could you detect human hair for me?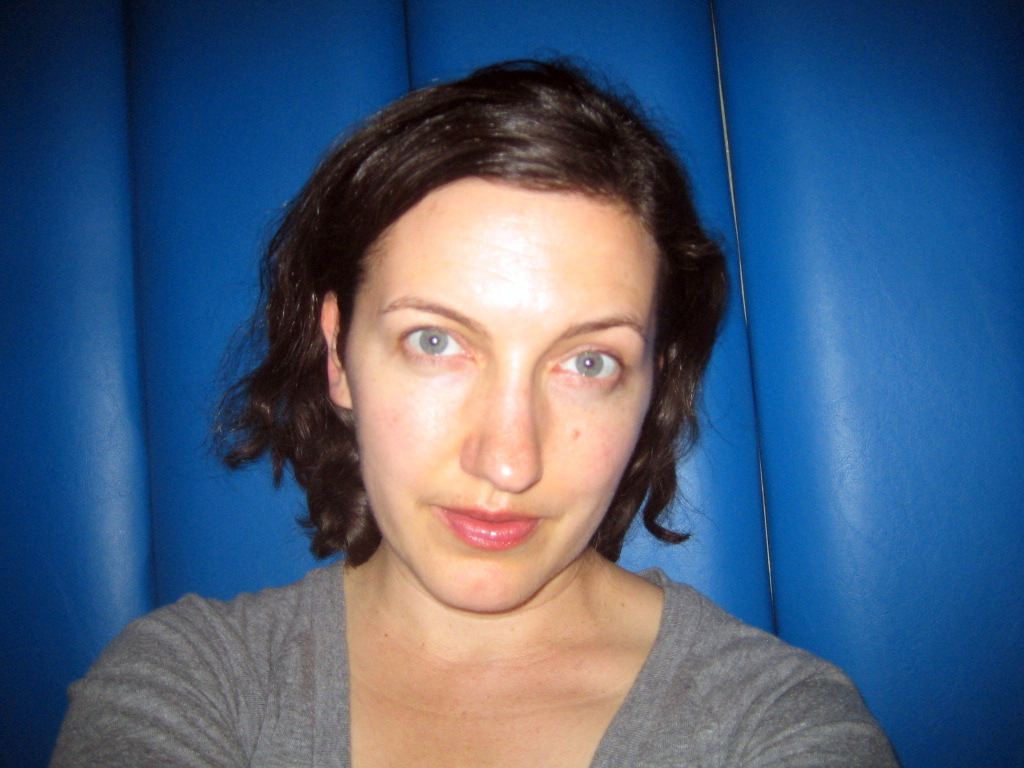
Detection result: (214,53,728,554).
